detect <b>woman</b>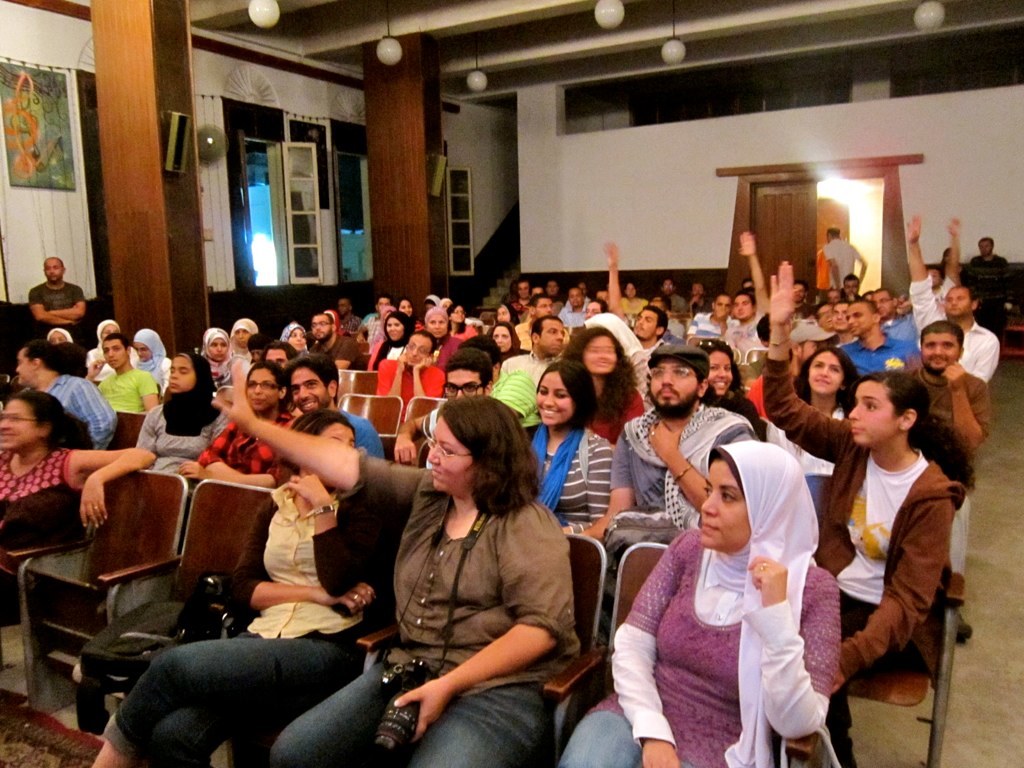
Rect(522, 354, 616, 539)
